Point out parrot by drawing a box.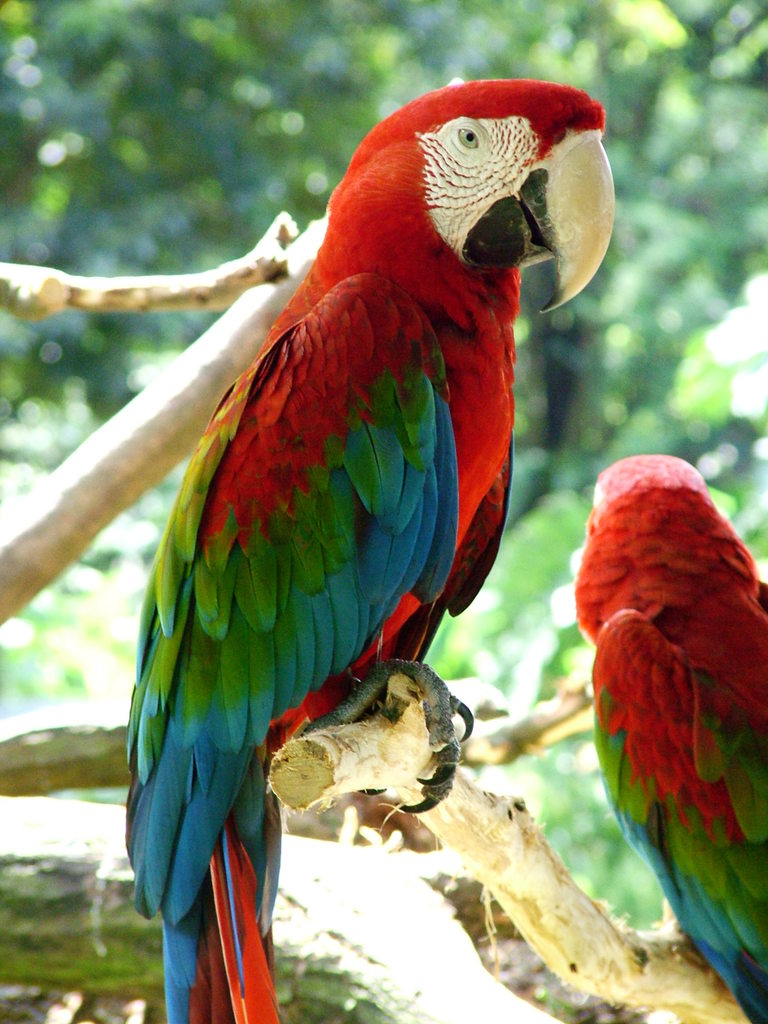
[left=100, top=82, right=646, bottom=1023].
